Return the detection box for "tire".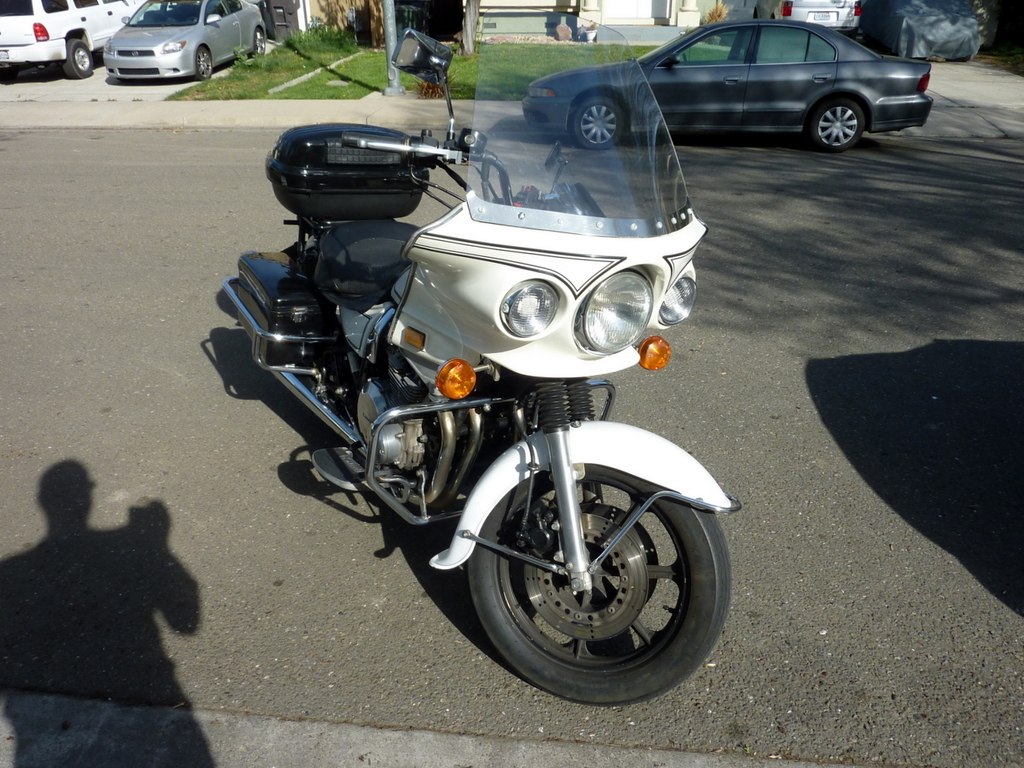
0 64 15 84.
